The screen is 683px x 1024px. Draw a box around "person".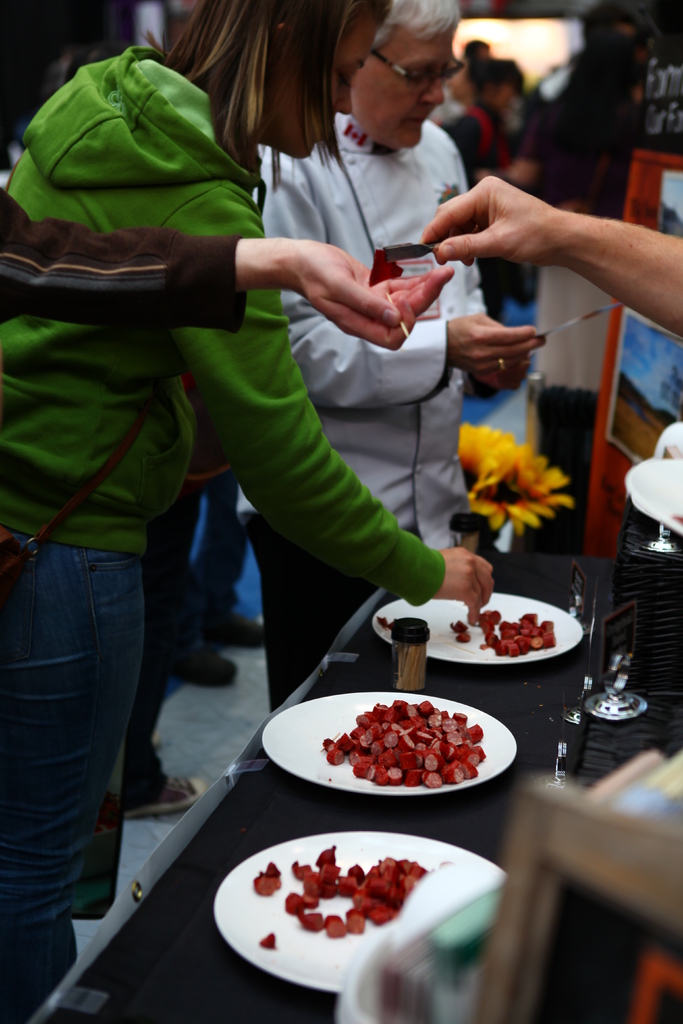
l=0, t=0, r=498, b=1000.
